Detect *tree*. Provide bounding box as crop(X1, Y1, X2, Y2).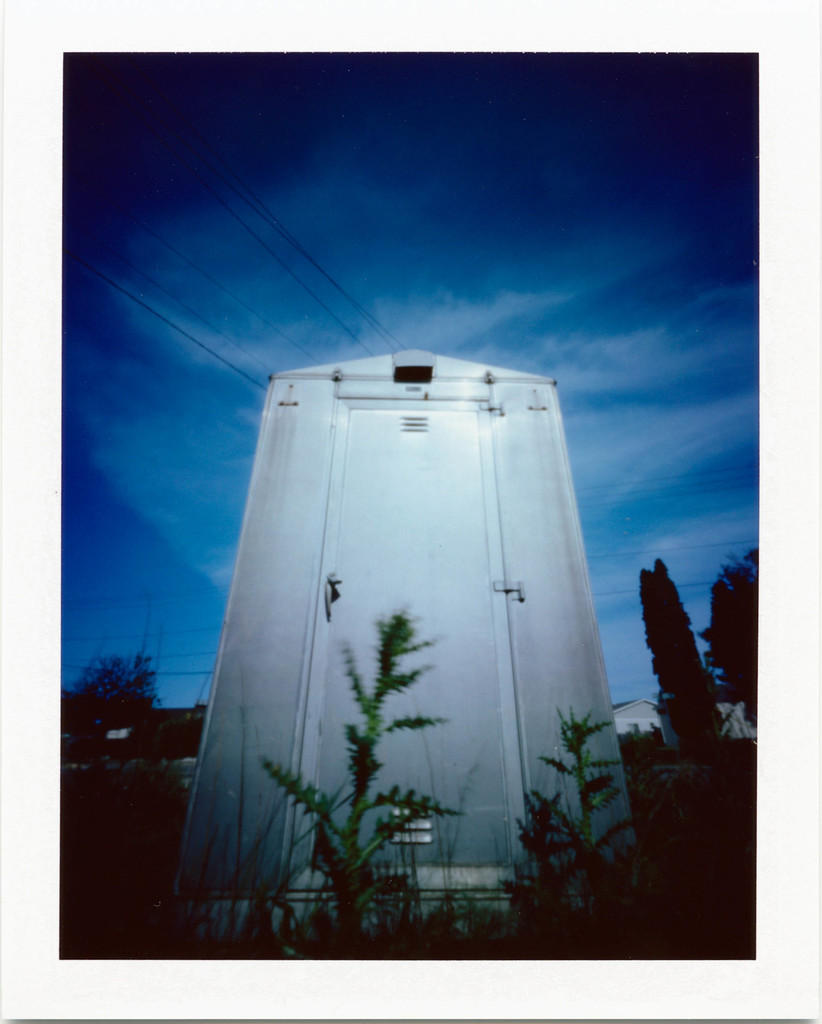
crop(256, 600, 470, 959).
